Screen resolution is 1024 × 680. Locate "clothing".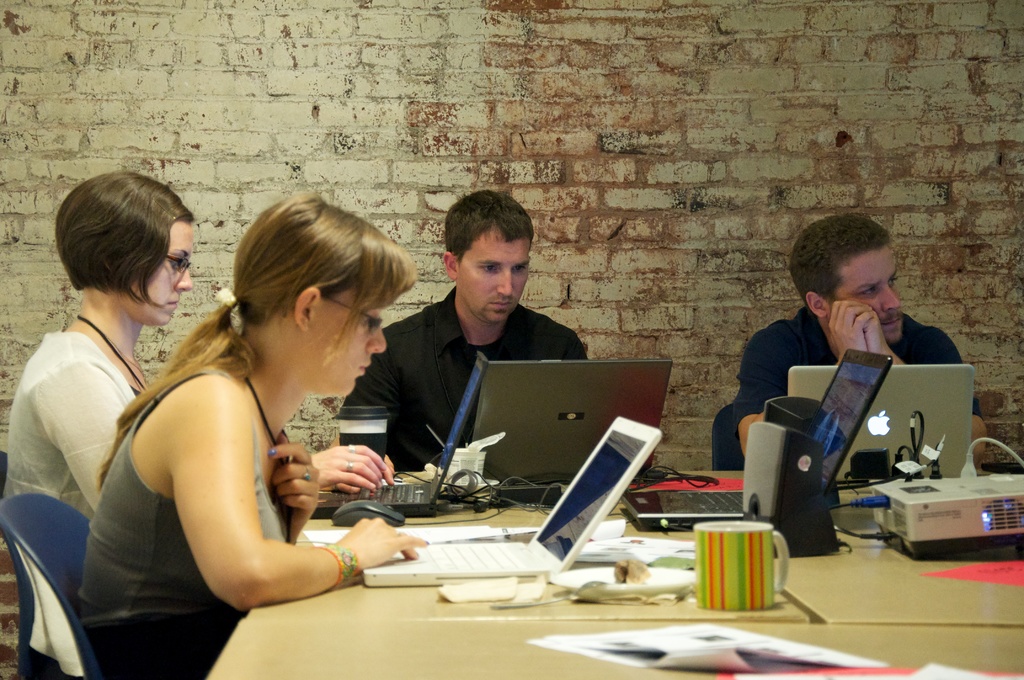
(0,332,161,665).
